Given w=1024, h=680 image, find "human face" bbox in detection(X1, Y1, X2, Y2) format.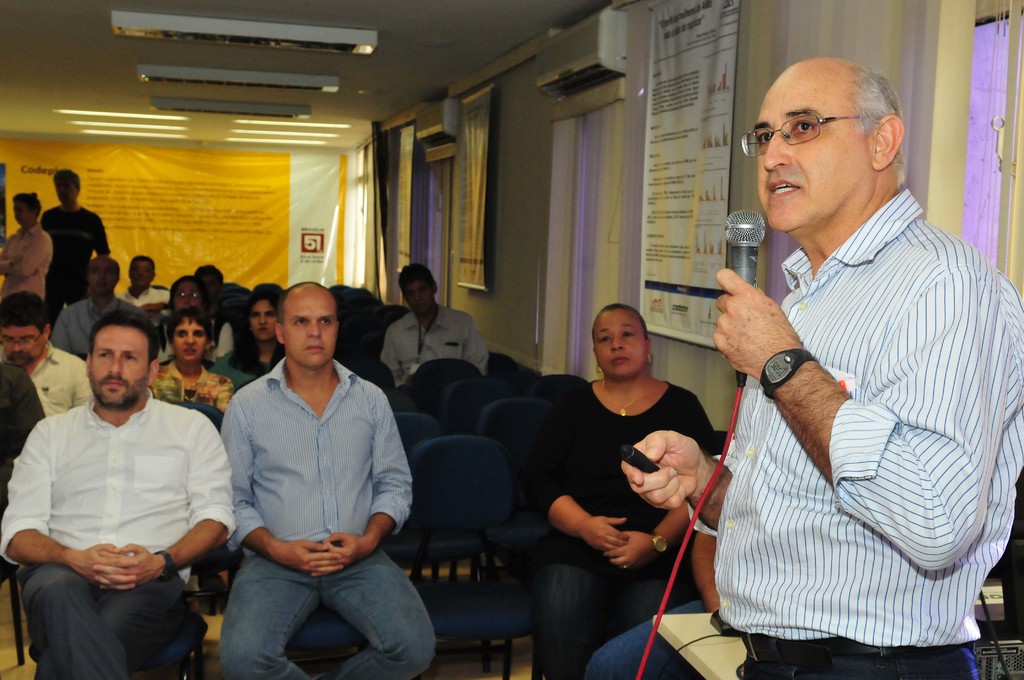
detection(13, 200, 29, 226).
